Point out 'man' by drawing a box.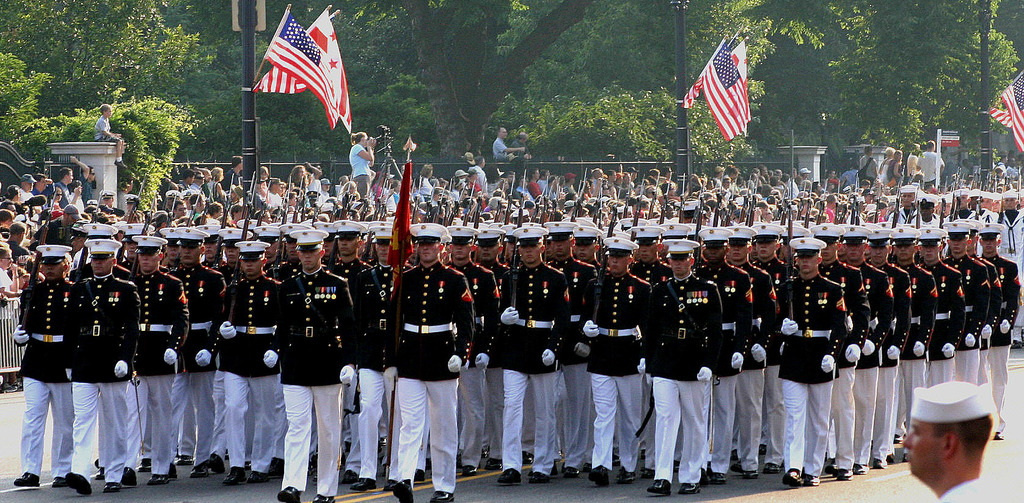
left=12, top=225, right=29, bottom=258.
